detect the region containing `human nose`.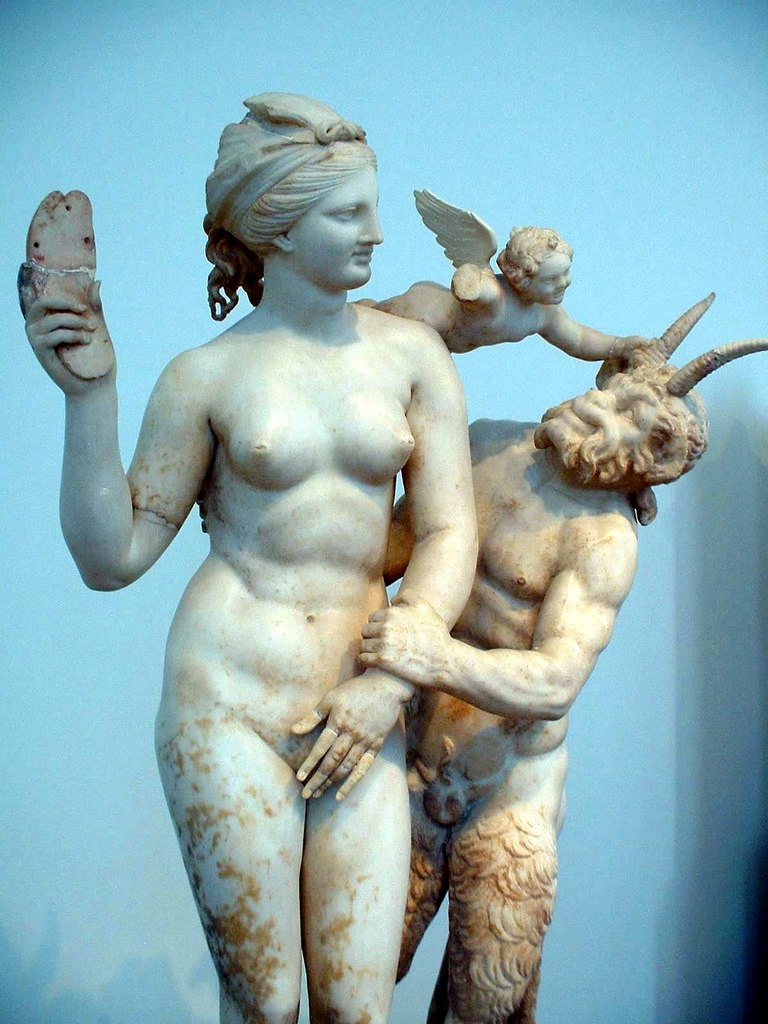
left=554, top=278, right=568, bottom=290.
